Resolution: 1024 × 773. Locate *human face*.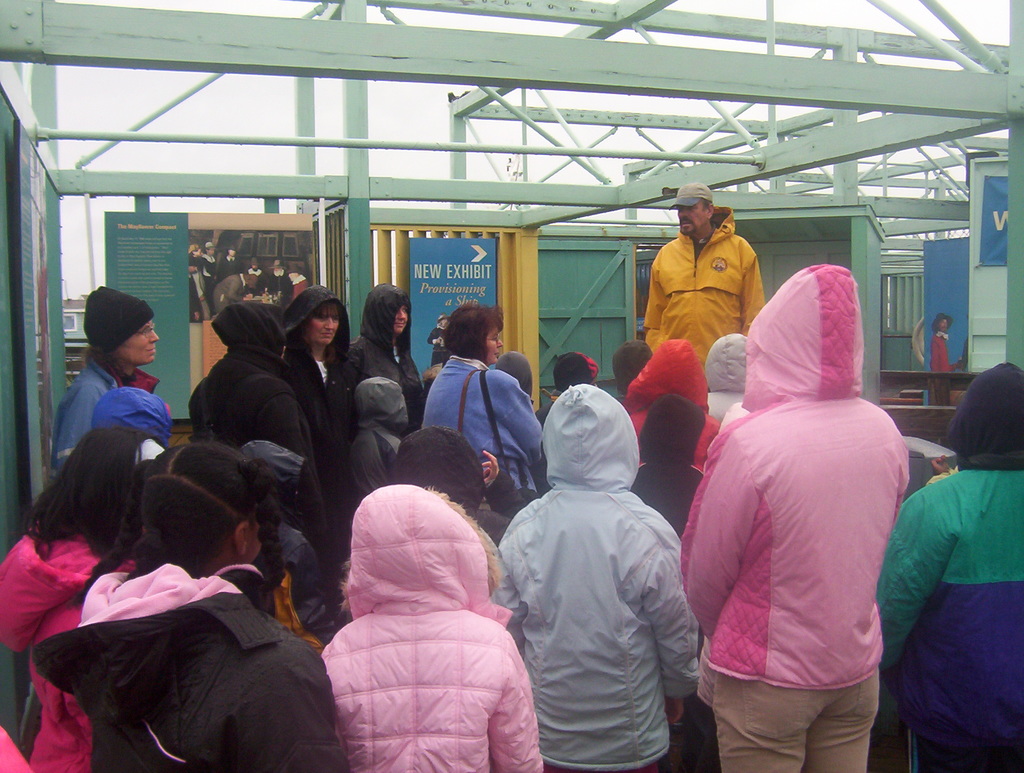
box=[307, 302, 342, 344].
